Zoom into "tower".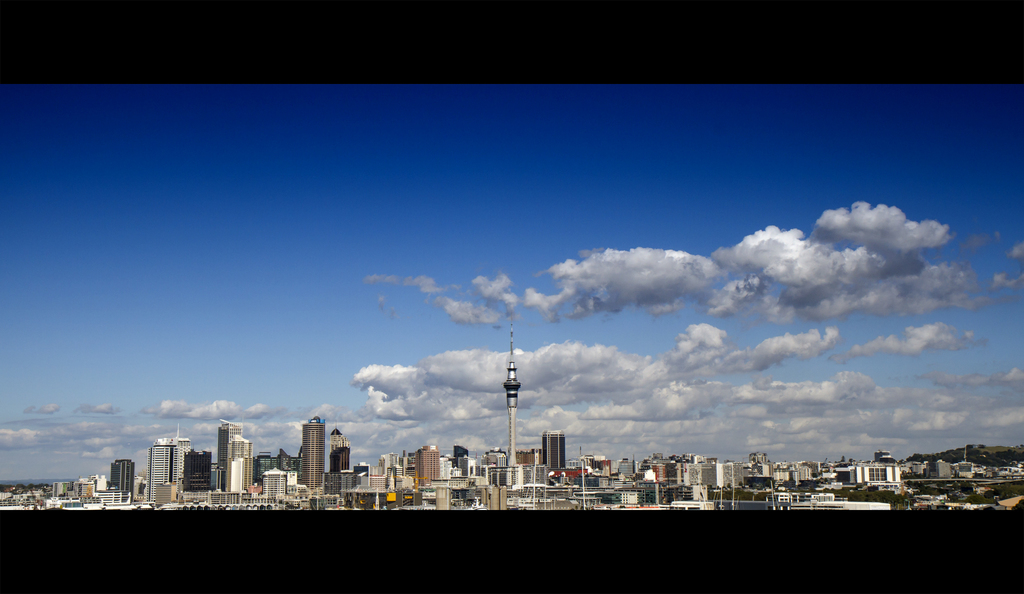
Zoom target: x1=325 y1=437 x2=354 y2=473.
